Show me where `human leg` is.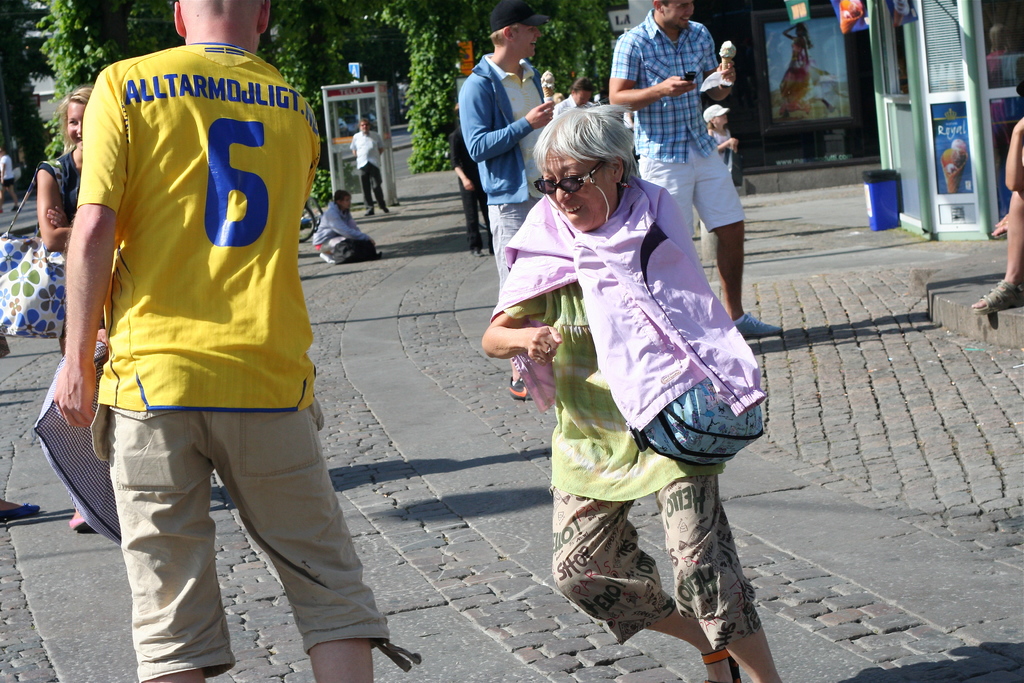
`human leg` is at (662,470,790,682).
